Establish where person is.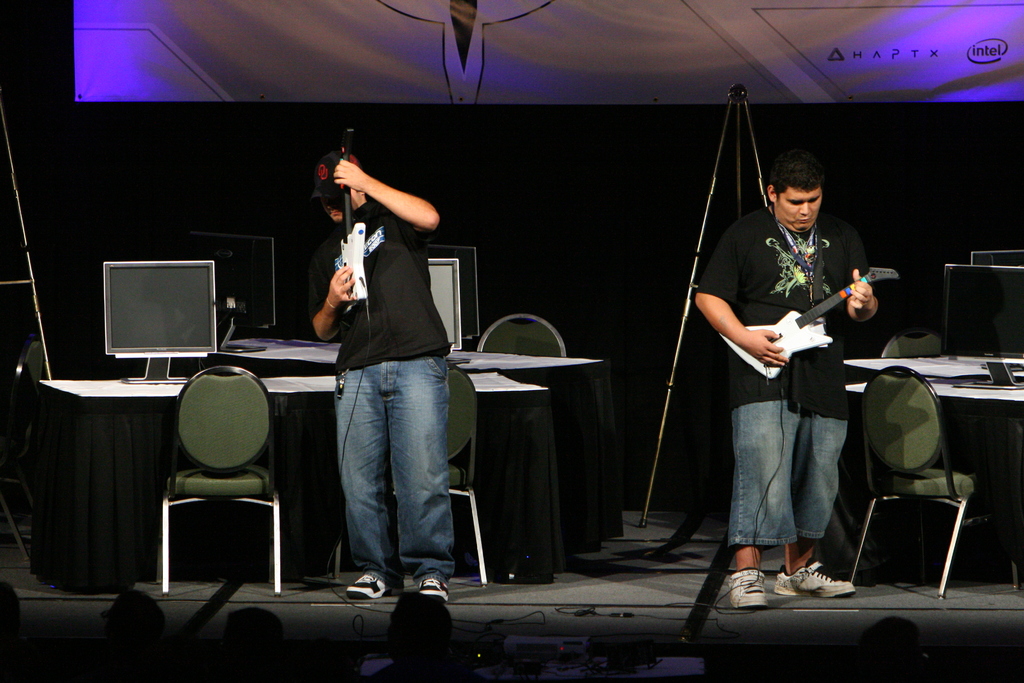
Established at l=202, t=605, r=317, b=680.
